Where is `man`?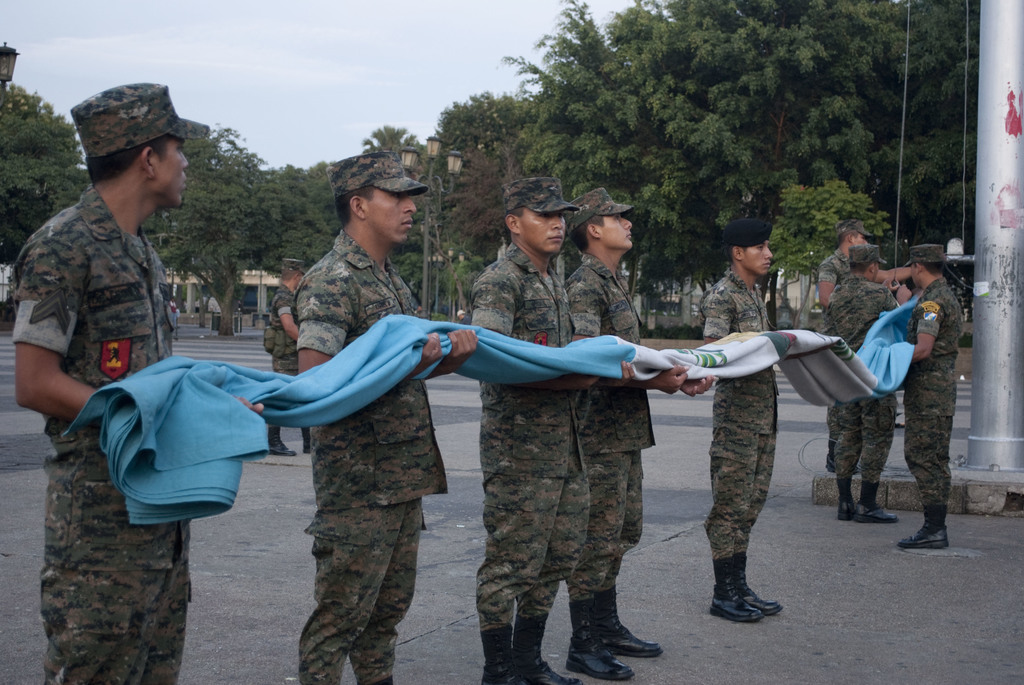
<region>461, 176, 644, 684</region>.
